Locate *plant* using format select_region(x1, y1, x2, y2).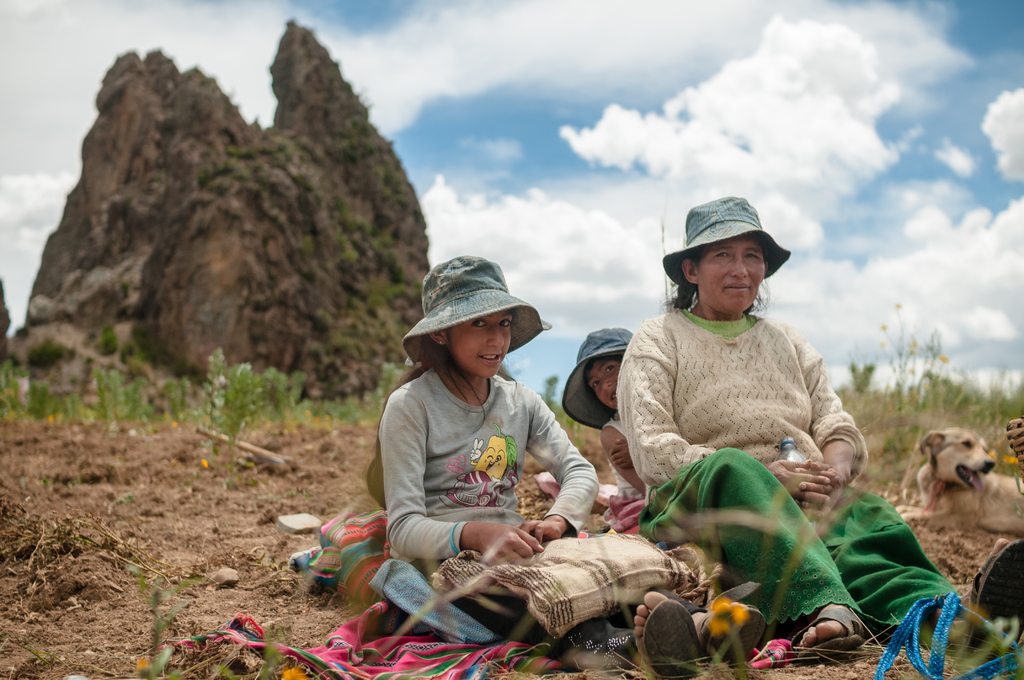
select_region(211, 362, 271, 473).
